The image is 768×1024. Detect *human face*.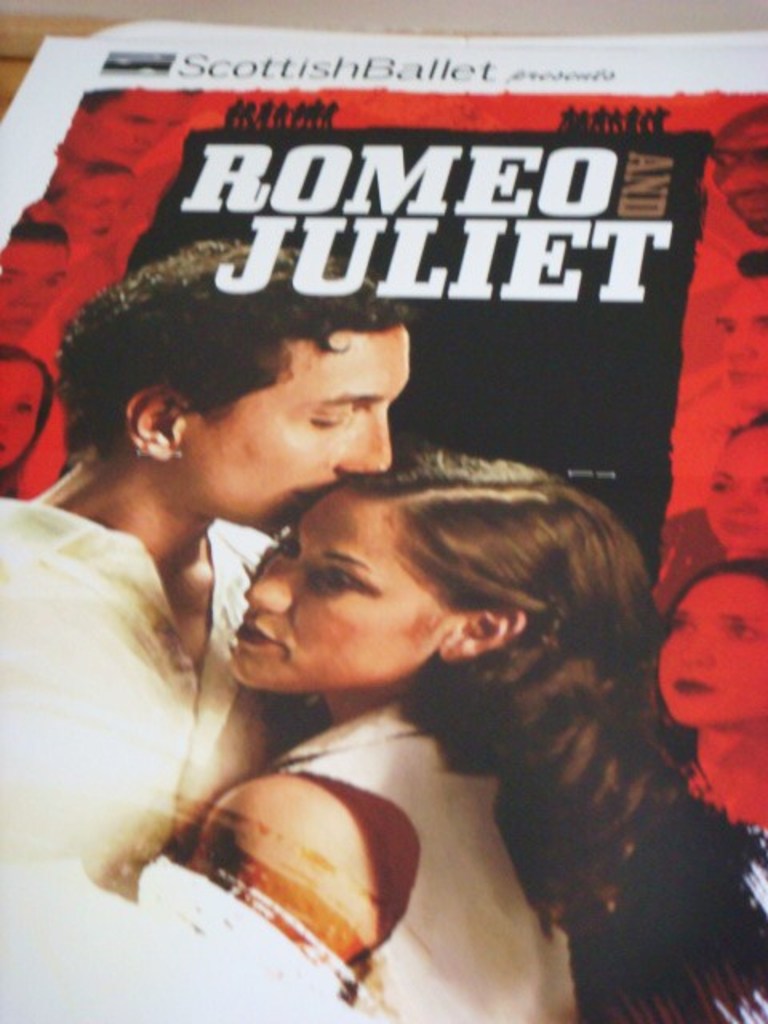
Detection: select_region(66, 85, 195, 166).
